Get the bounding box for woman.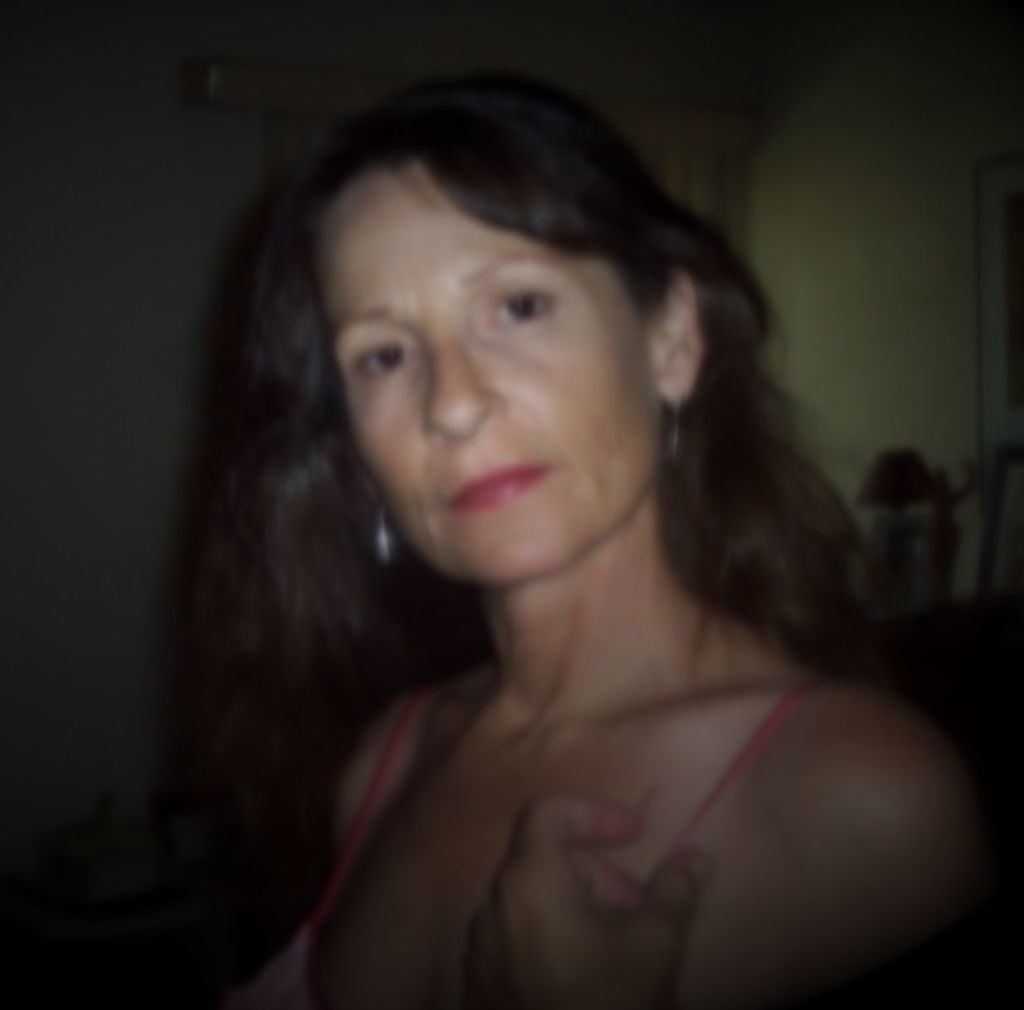
x1=92, y1=46, x2=1013, y2=1009.
